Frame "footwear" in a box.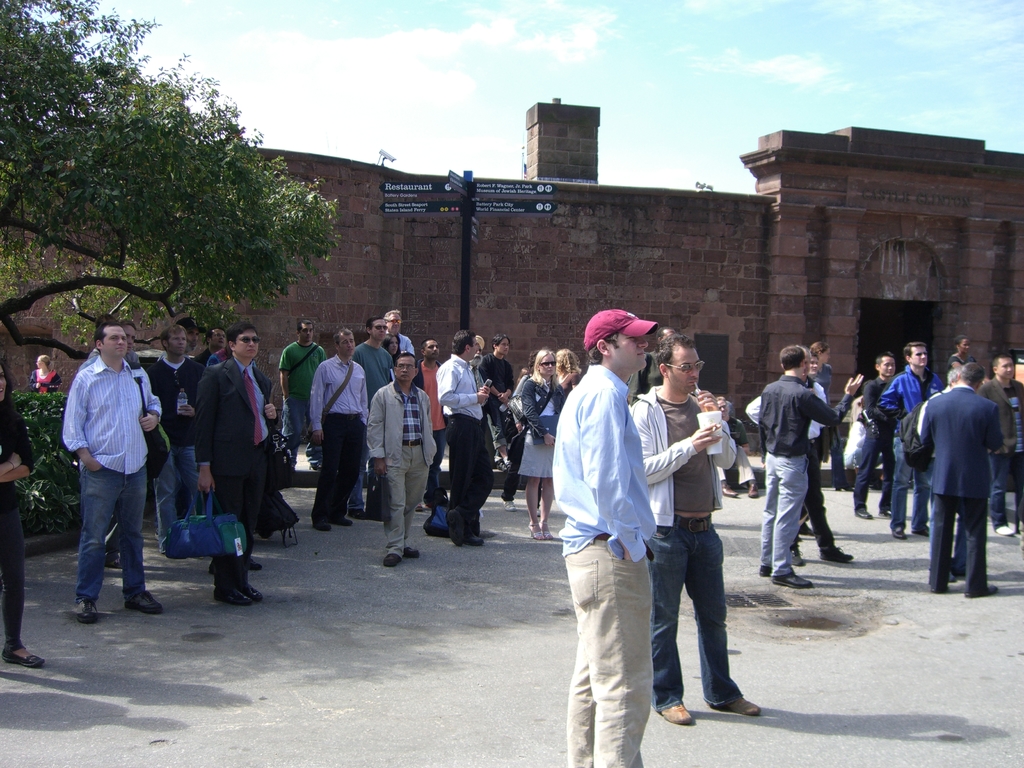
x1=352 y1=506 x2=368 y2=518.
